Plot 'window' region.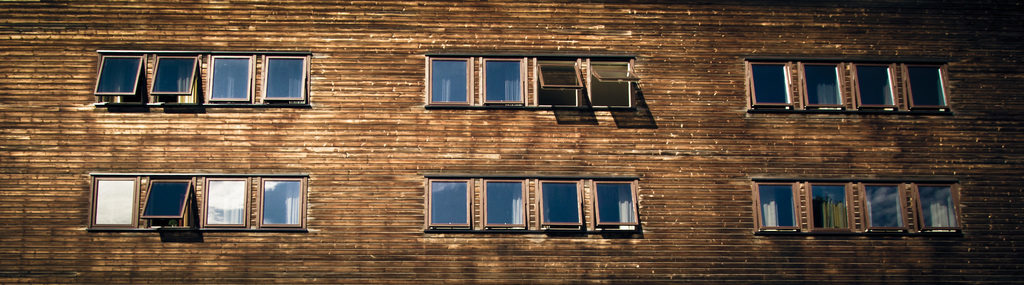
Plotted at select_region(852, 64, 899, 110).
